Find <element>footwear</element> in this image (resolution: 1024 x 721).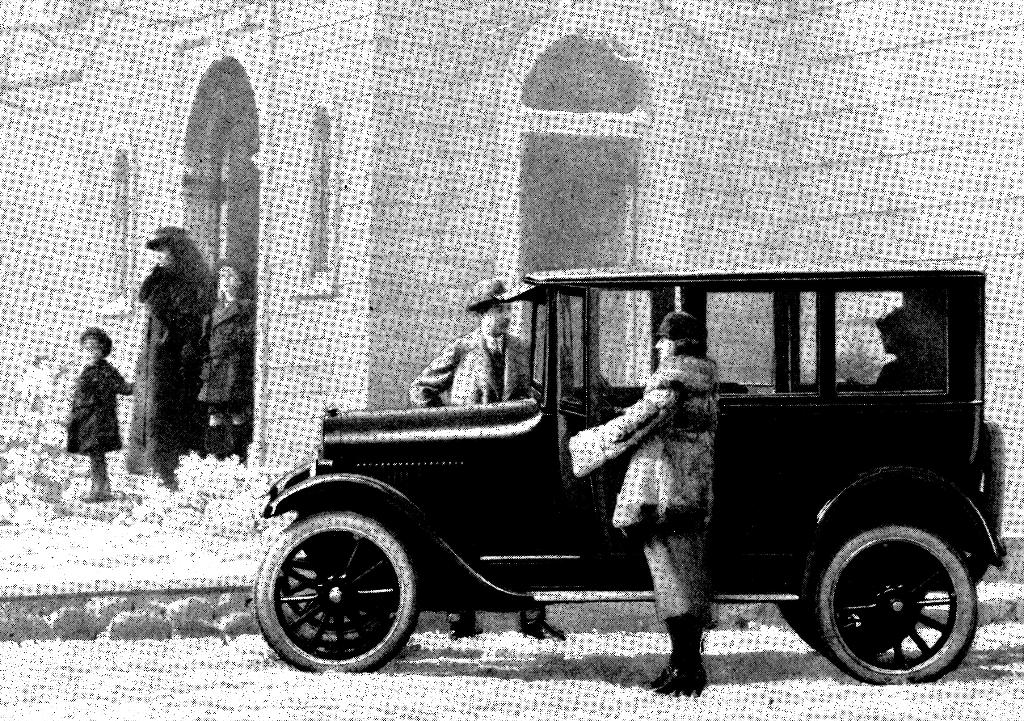
bbox(522, 617, 568, 640).
